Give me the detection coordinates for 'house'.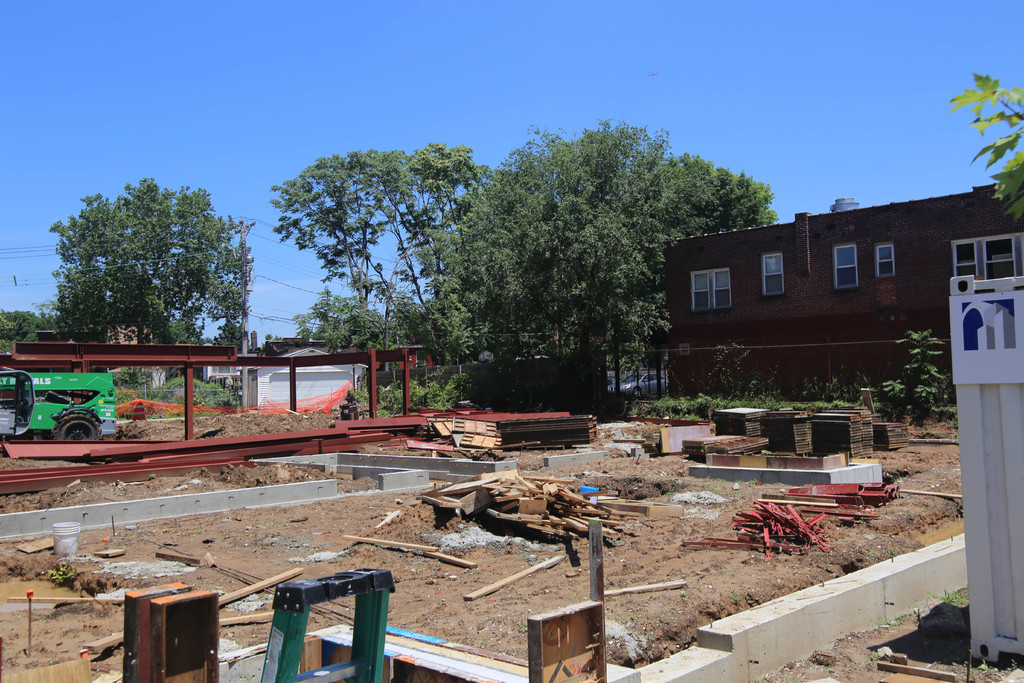
[left=656, top=183, right=1023, bottom=407].
